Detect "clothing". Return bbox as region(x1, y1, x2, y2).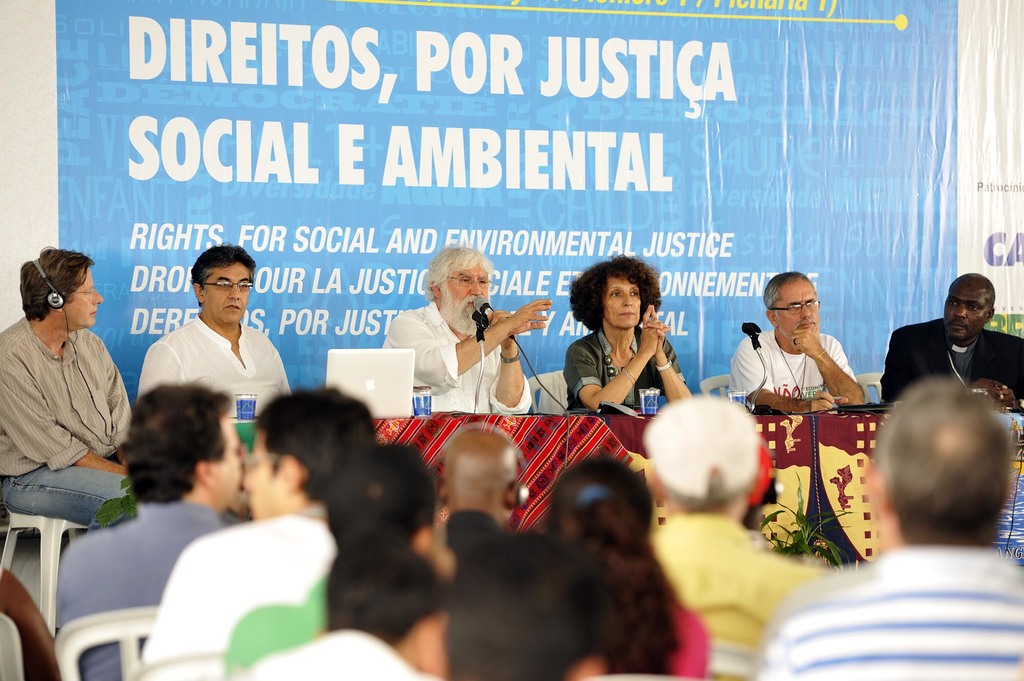
region(664, 511, 811, 680).
